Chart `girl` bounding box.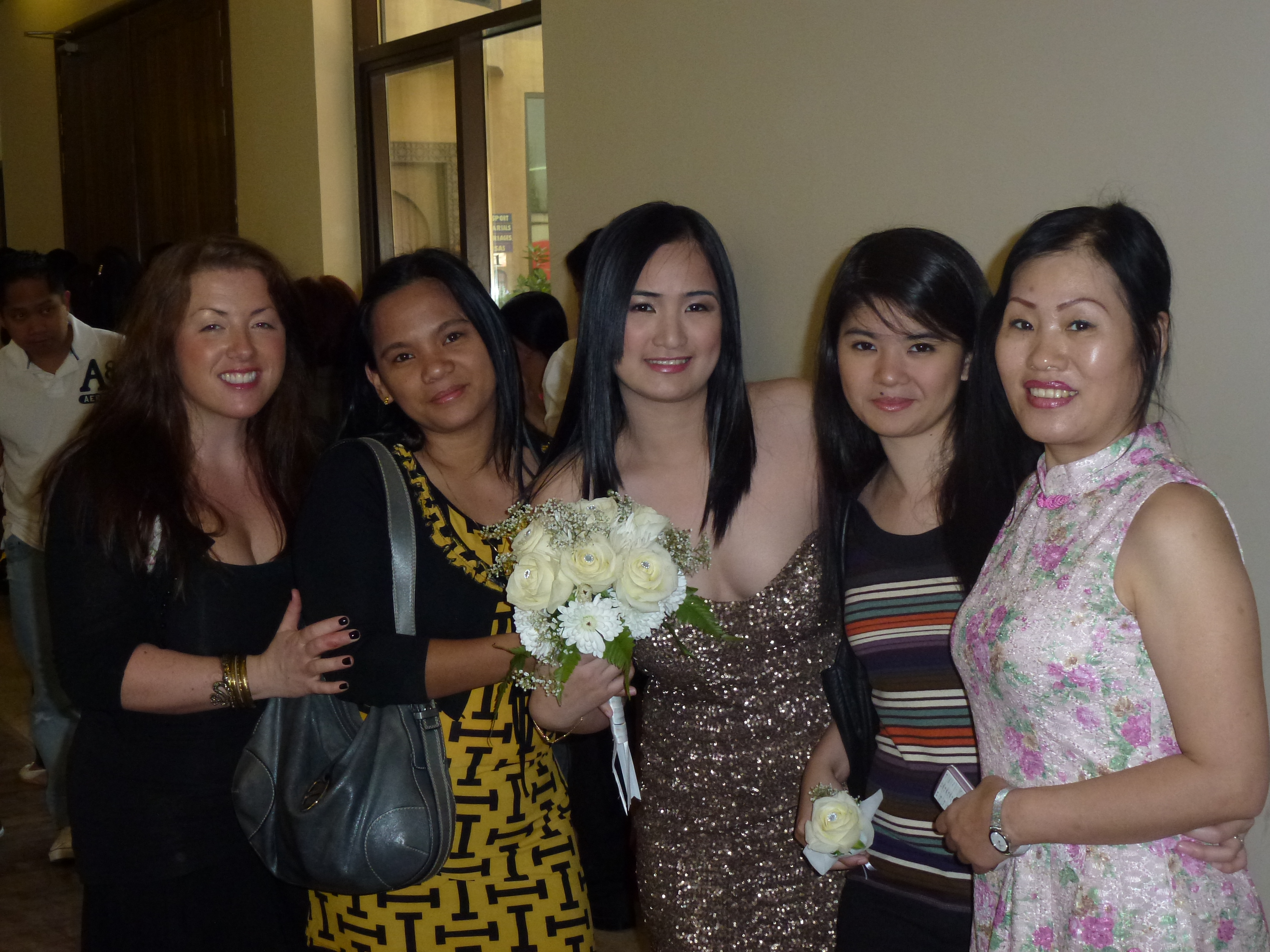
Charted: (left=234, top=67, right=368, bottom=279).
